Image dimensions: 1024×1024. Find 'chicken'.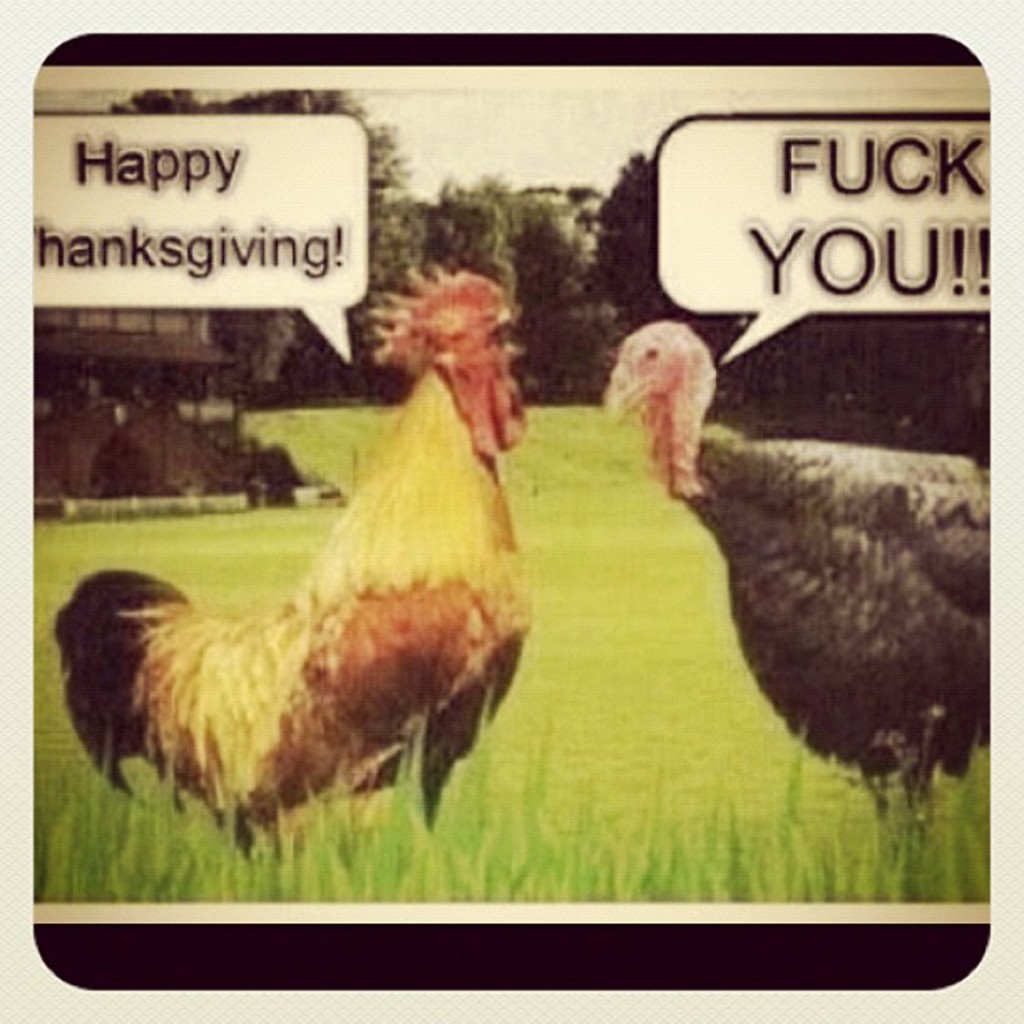
bbox(69, 251, 515, 838).
